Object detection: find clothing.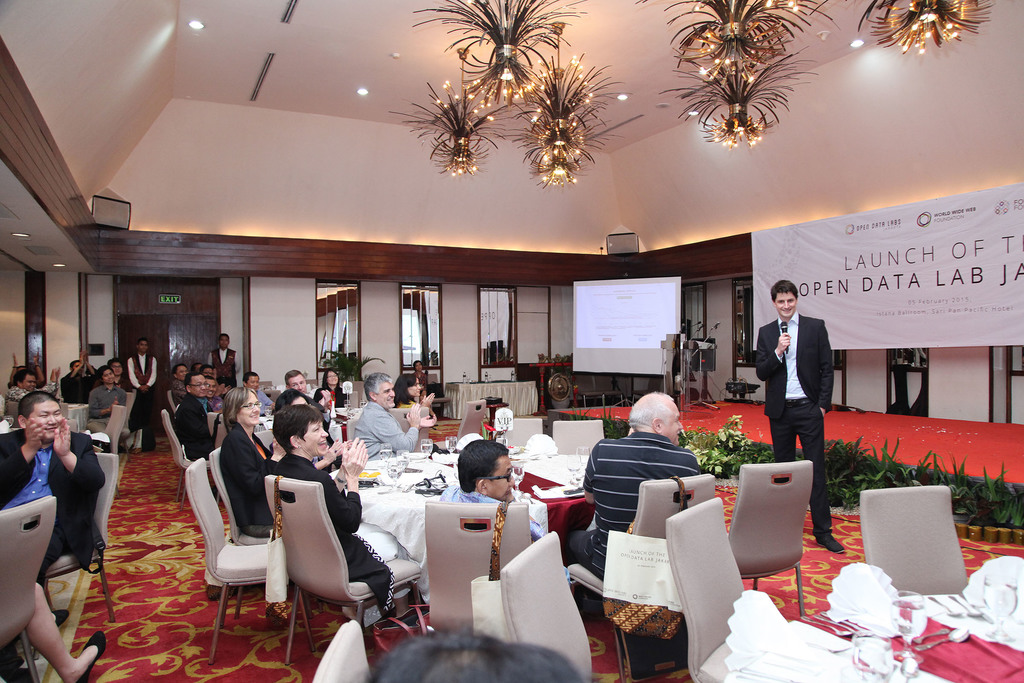
bbox=[253, 387, 269, 408].
